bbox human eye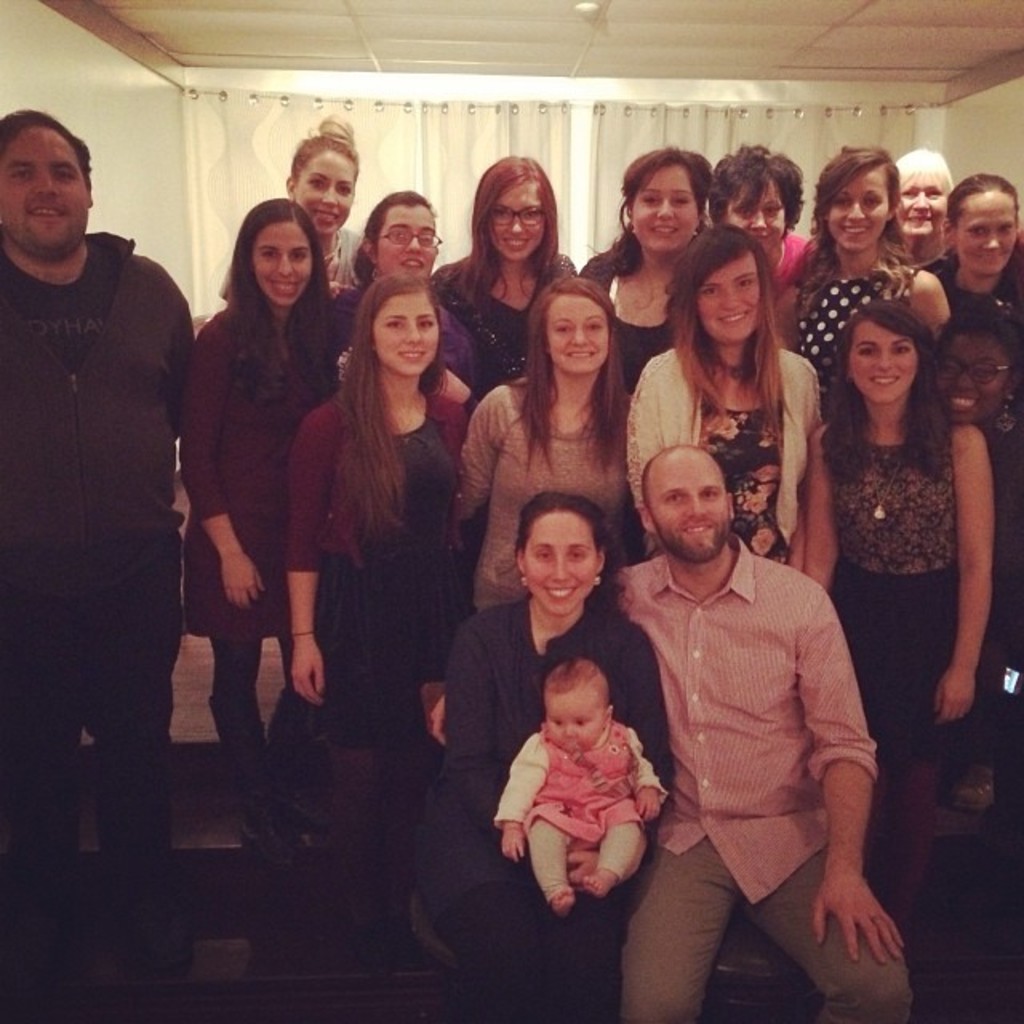
{"x1": 61, "y1": 163, "x2": 80, "y2": 184}
